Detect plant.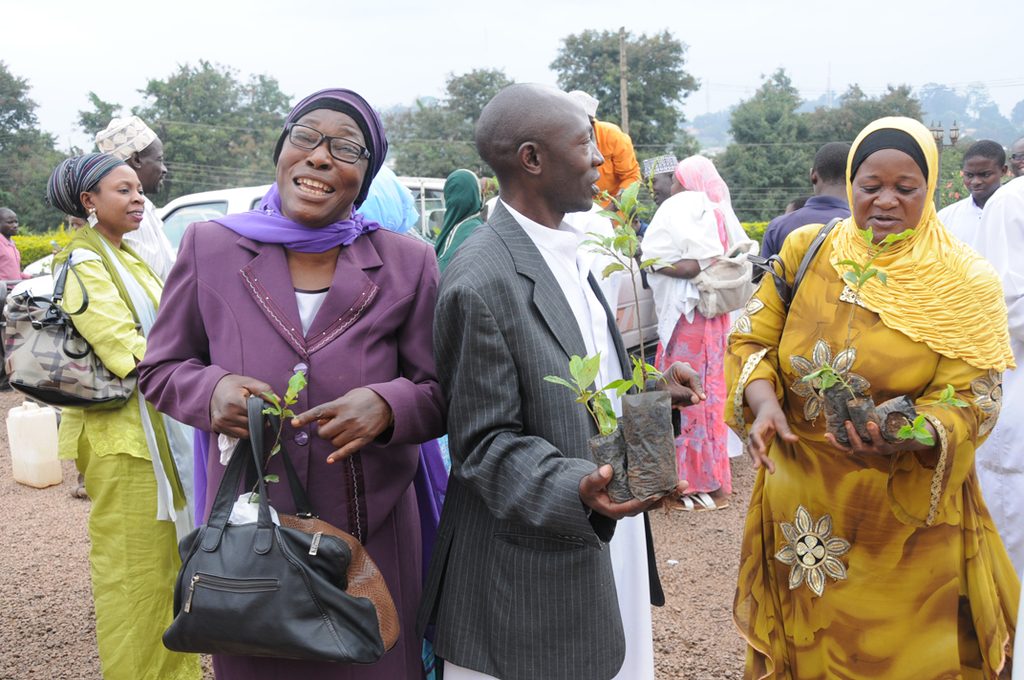
Detected at BBox(251, 378, 309, 511).
